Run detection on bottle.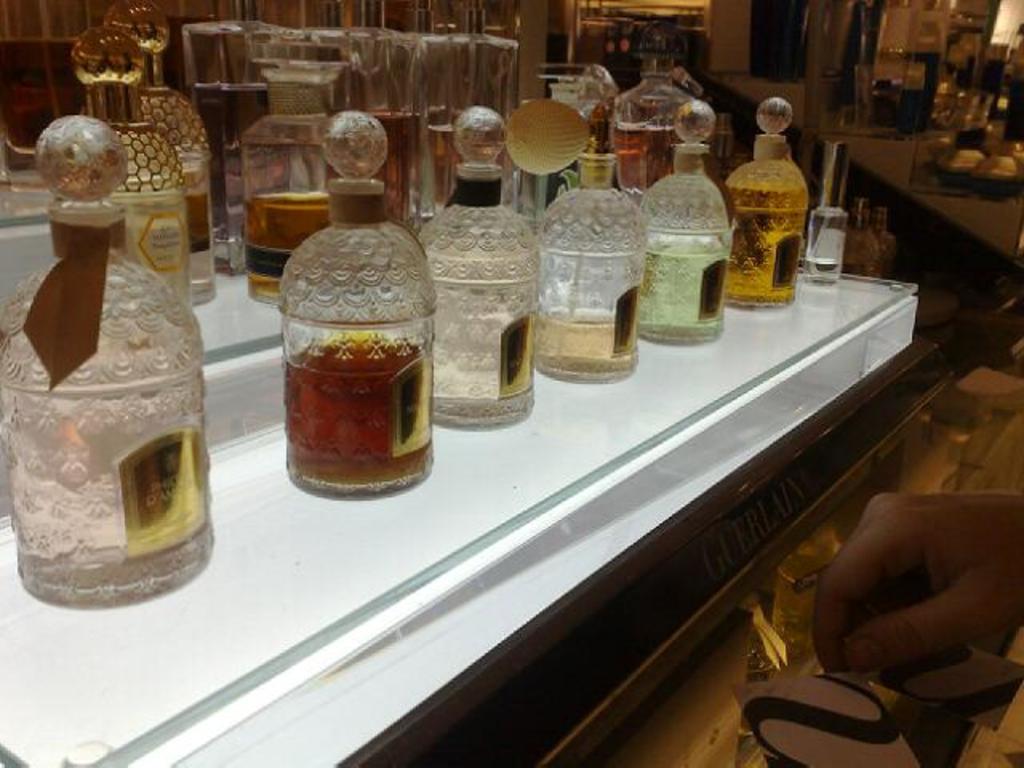
Result: 722, 96, 811, 314.
